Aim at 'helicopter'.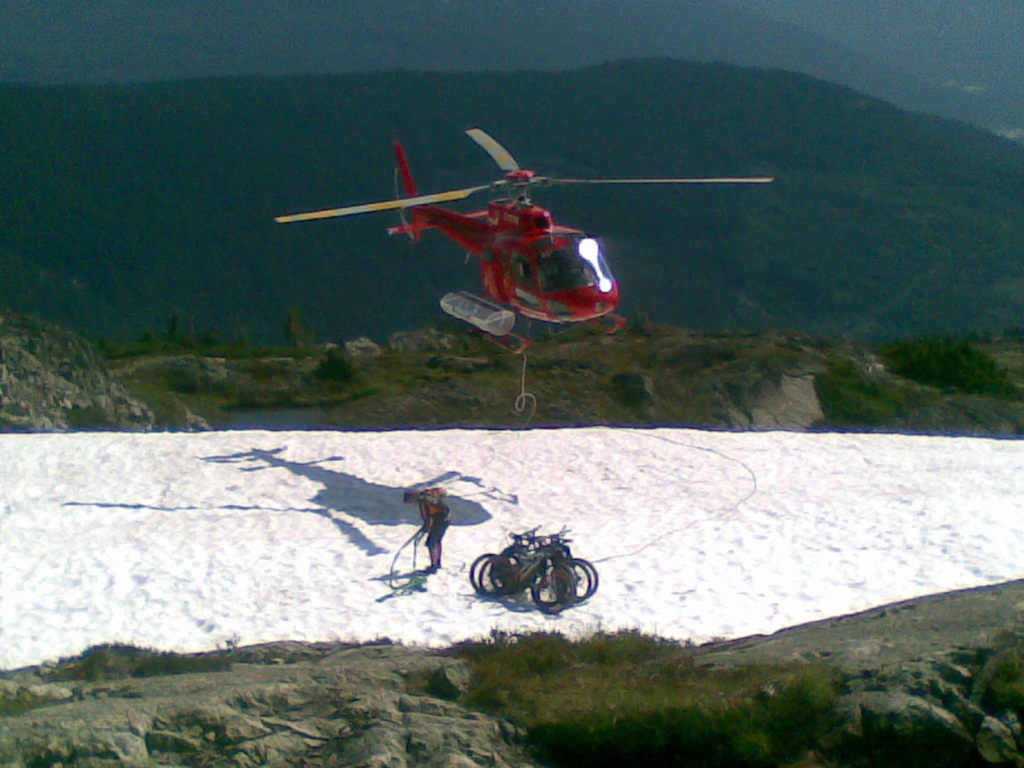
Aimed at 273/124/781/362.
